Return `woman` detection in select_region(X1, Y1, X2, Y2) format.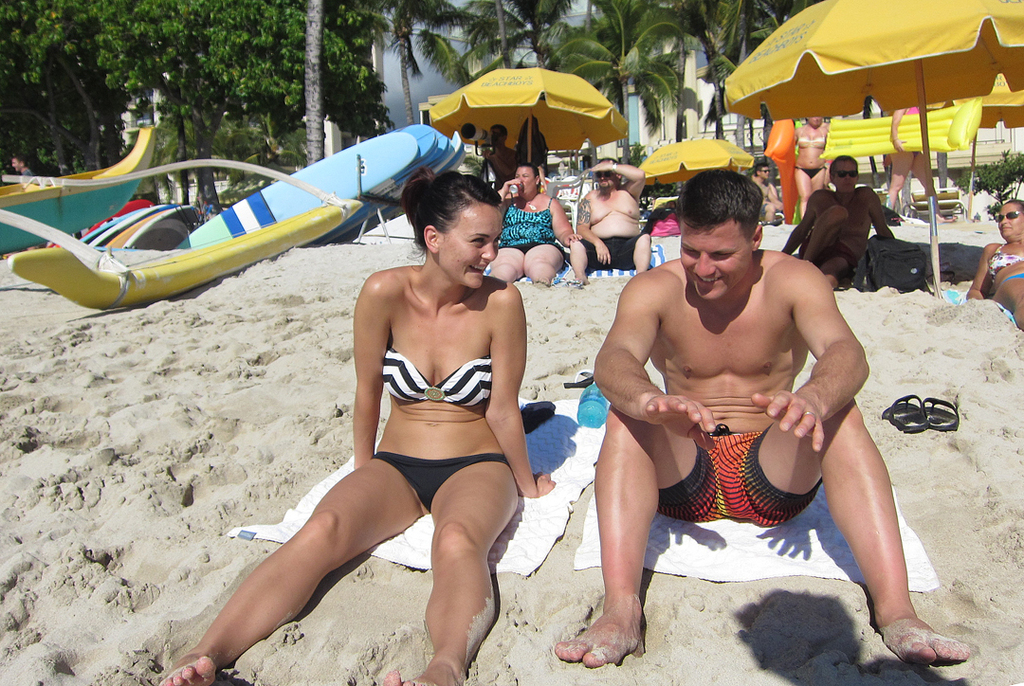
select_region(227, 175, 554, 679).
